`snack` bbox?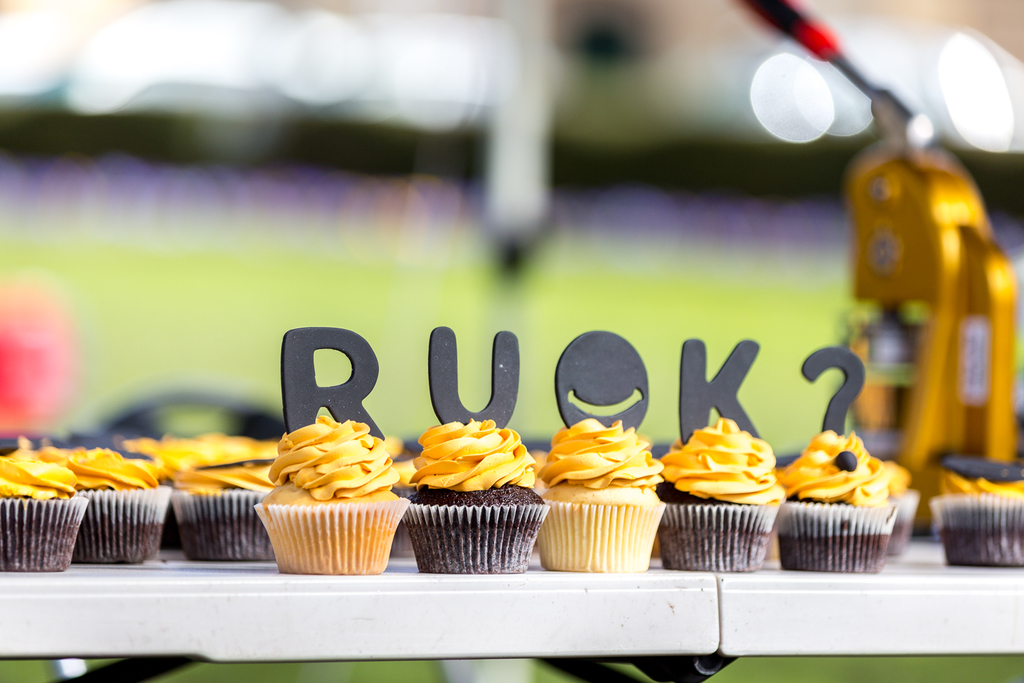
<bbox>648, 438, 783, 573</bbox>
